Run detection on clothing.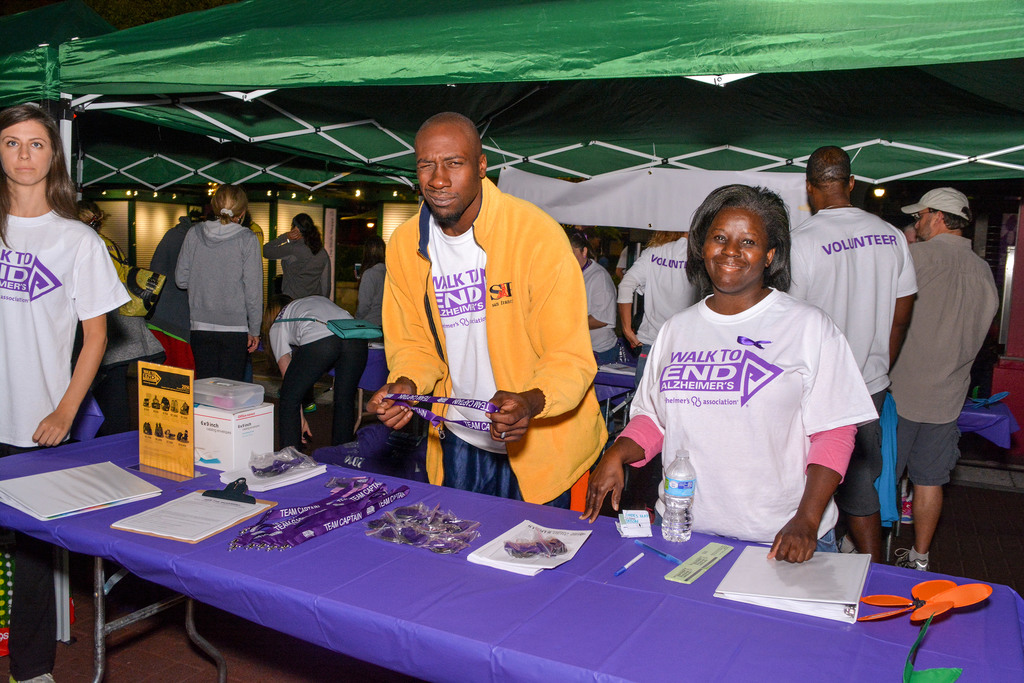
Result: <region>353, 262, 388, 328</region>.
